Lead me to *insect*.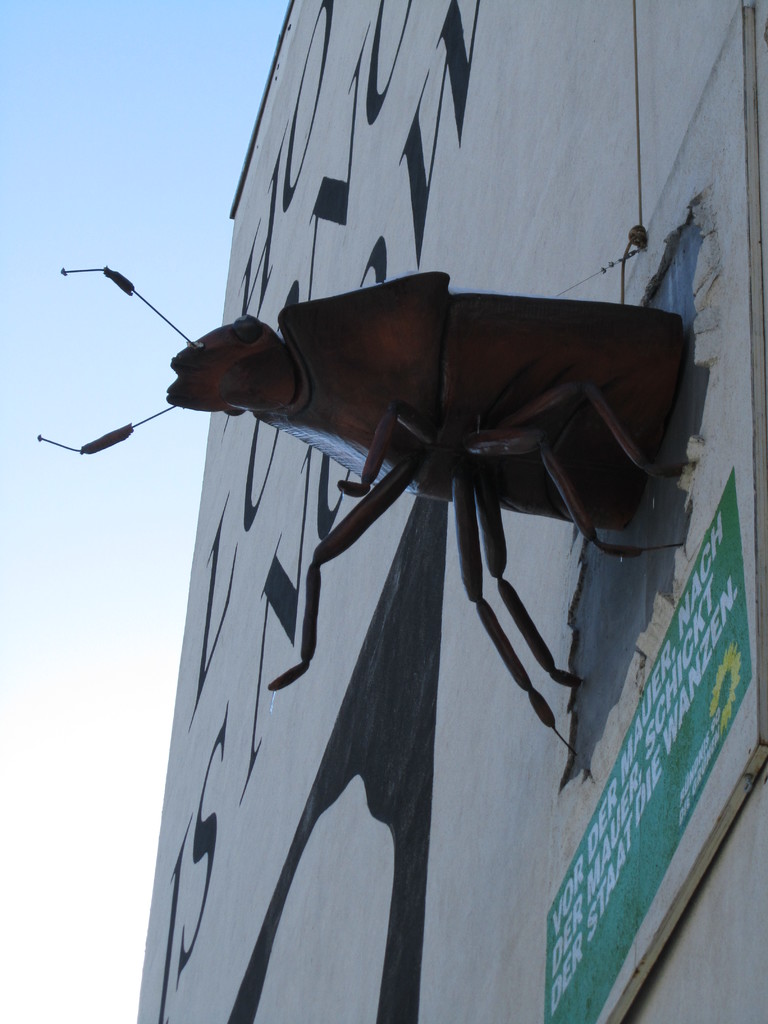
Lead to {"left": 37, "top": 268, "right": 688, "bottom": 777}.
